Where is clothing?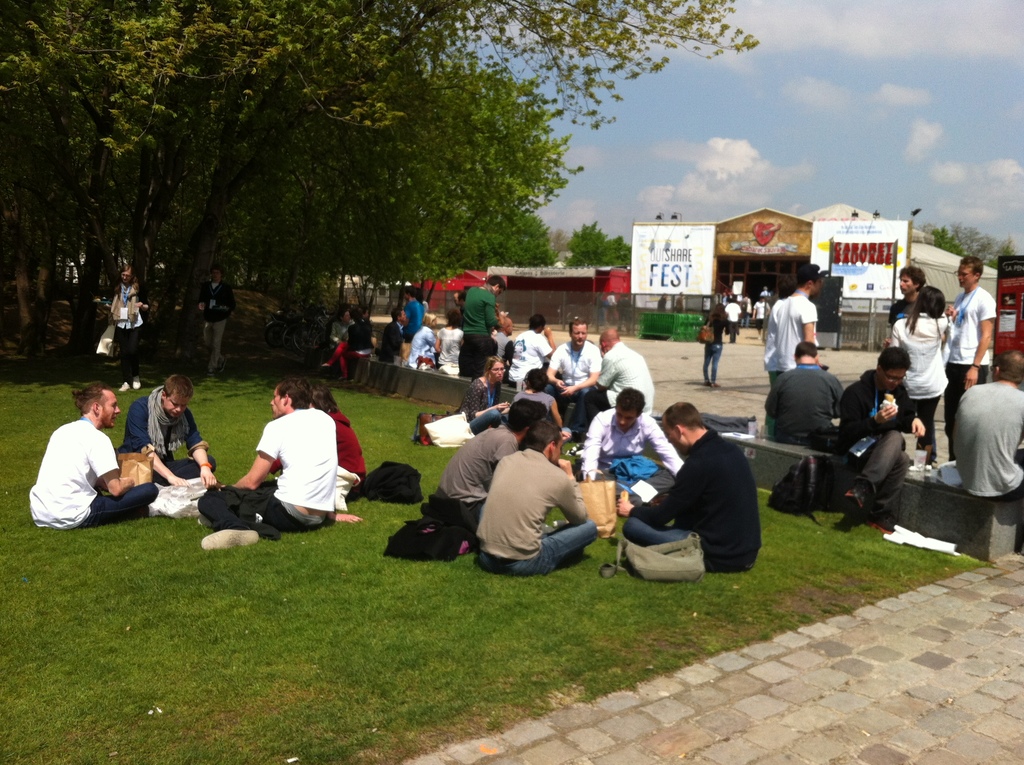
crop(384, 321, 406, 363).
